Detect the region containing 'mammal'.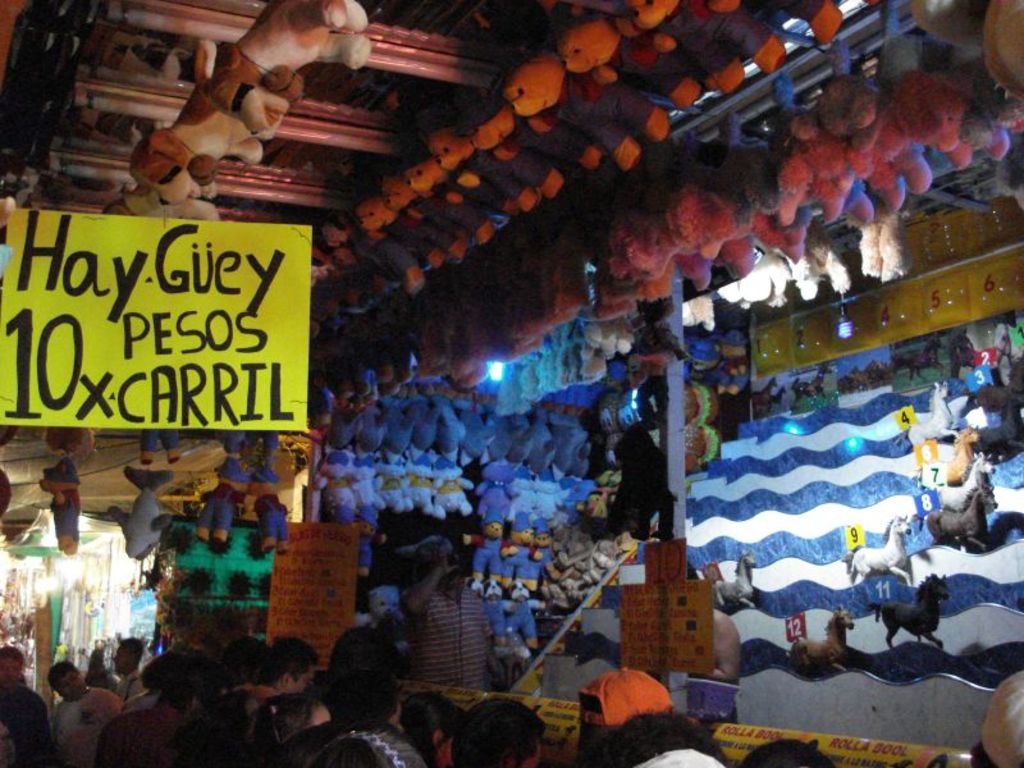
bbox(845, 515, 913, 590).
